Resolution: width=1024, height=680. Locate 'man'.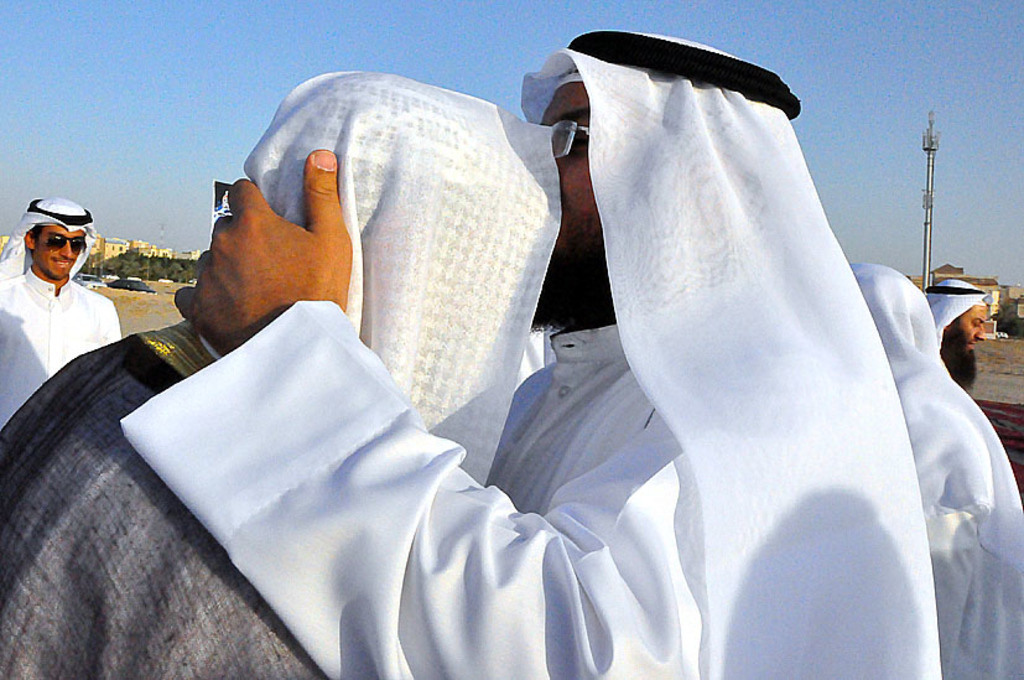
[0, 180, 121, 388].
